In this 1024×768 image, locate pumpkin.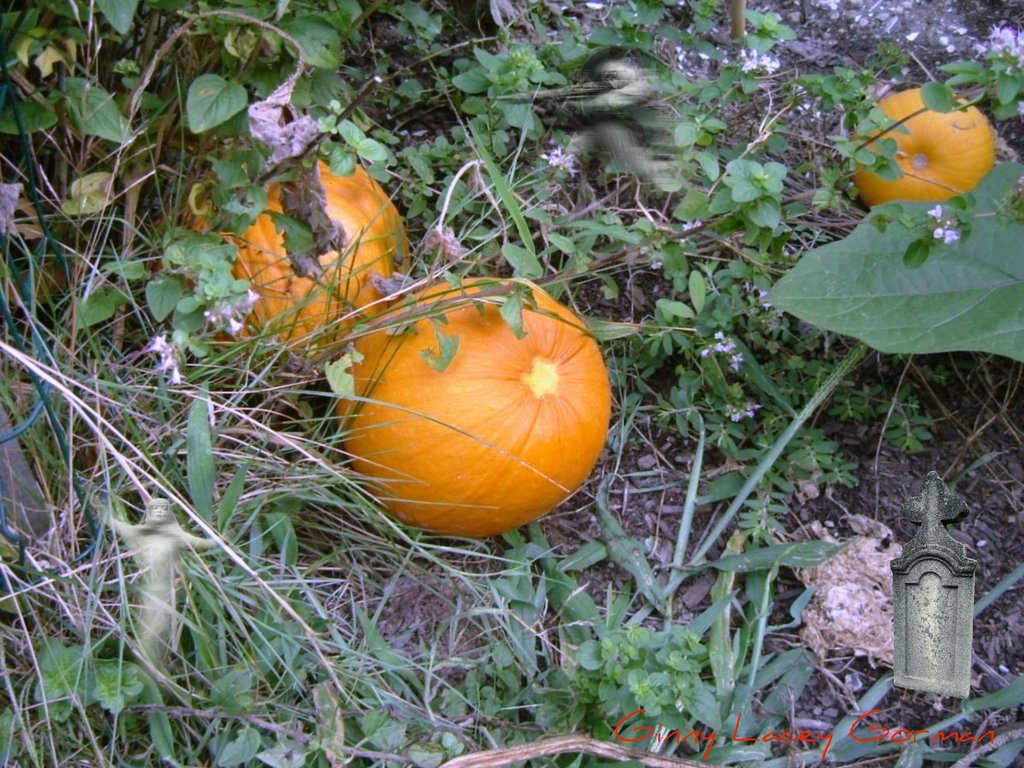
Bounding box: [334,262,609,529].
